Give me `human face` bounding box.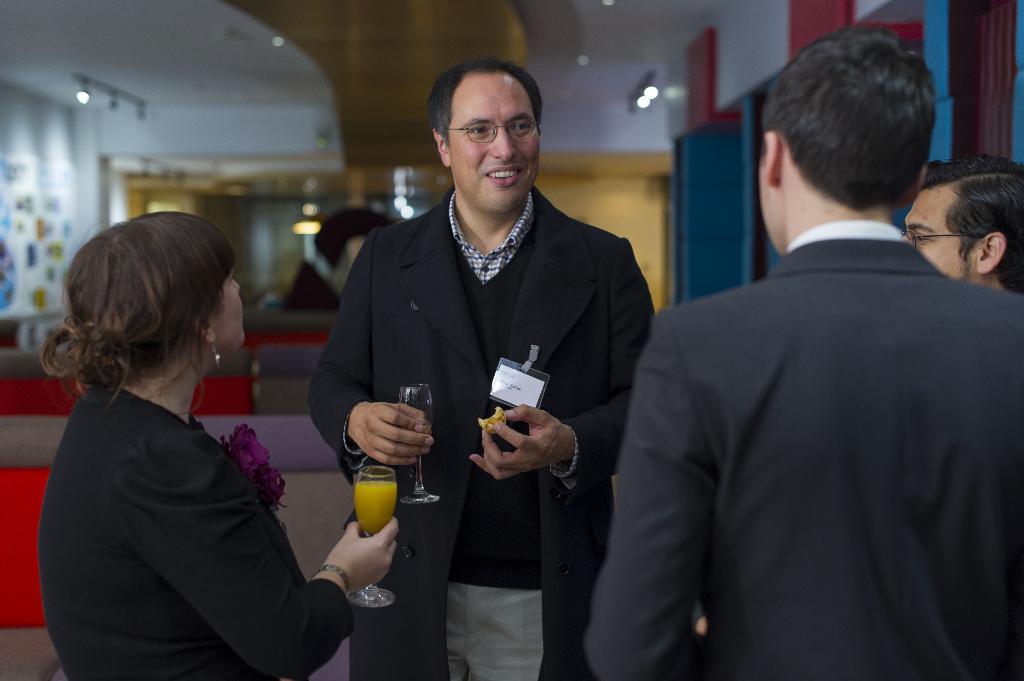
x1=448 y1=81 x2=543 y2=214.
